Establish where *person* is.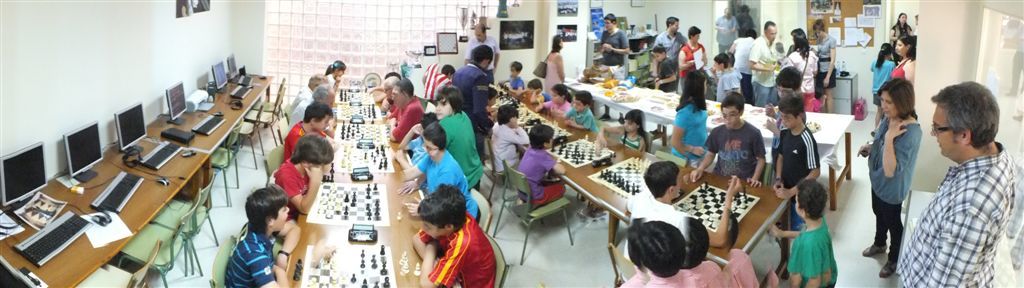
Established at BBox(726, 26, 758, 82).
